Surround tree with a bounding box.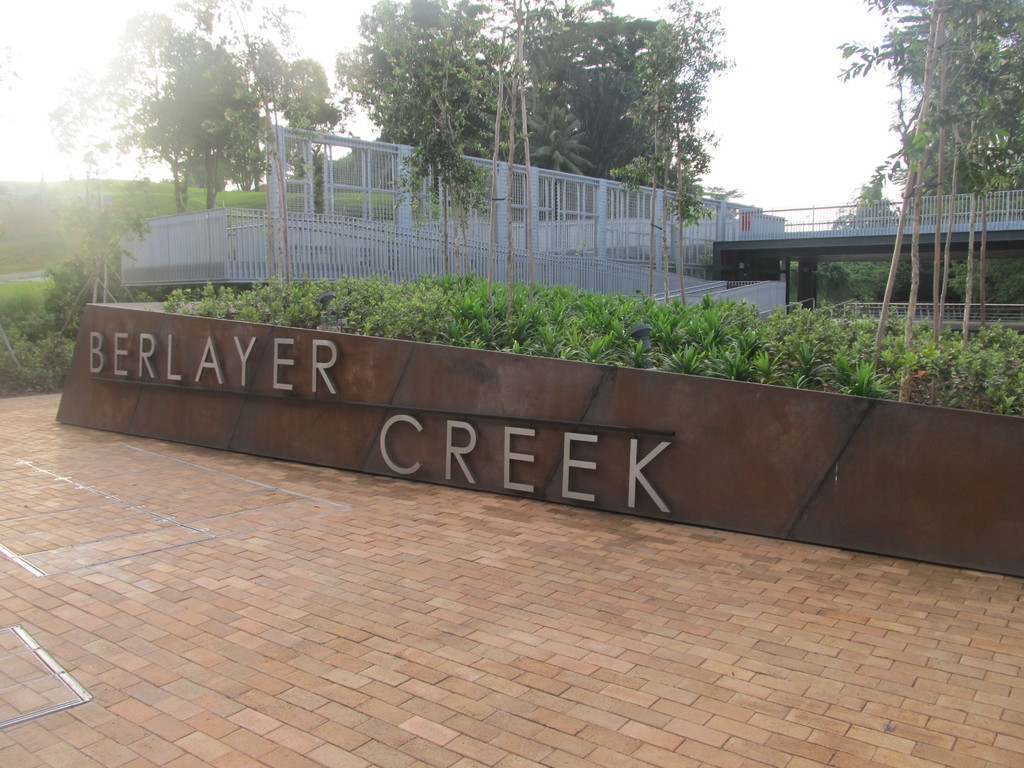
601 68 716 292.
